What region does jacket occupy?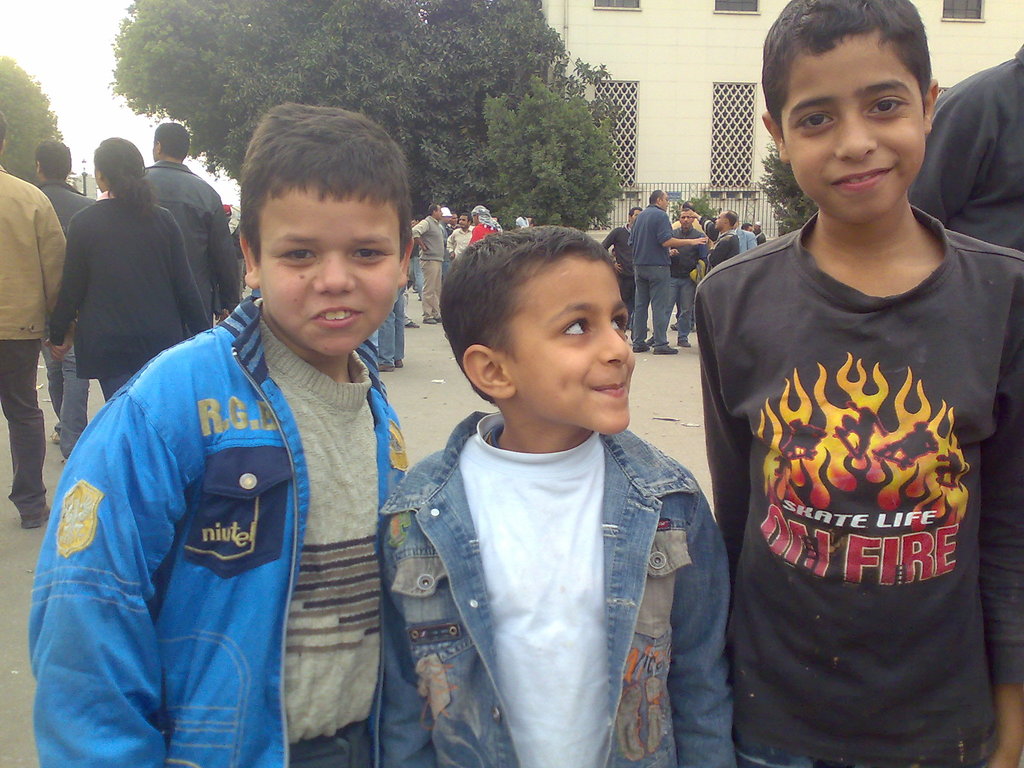
[x1=146, y1=159, x2=248, y2=326].
